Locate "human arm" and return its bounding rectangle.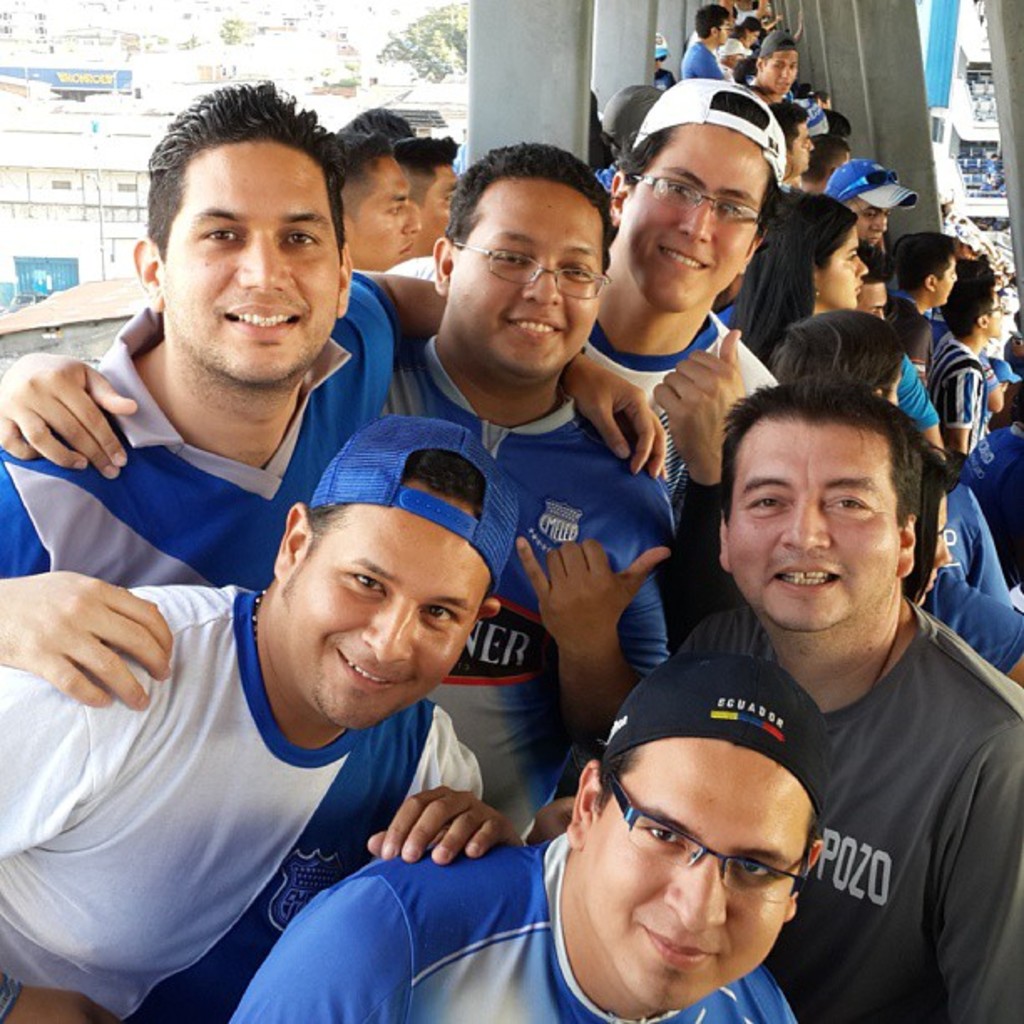
box(651, 330, 740, 649).
